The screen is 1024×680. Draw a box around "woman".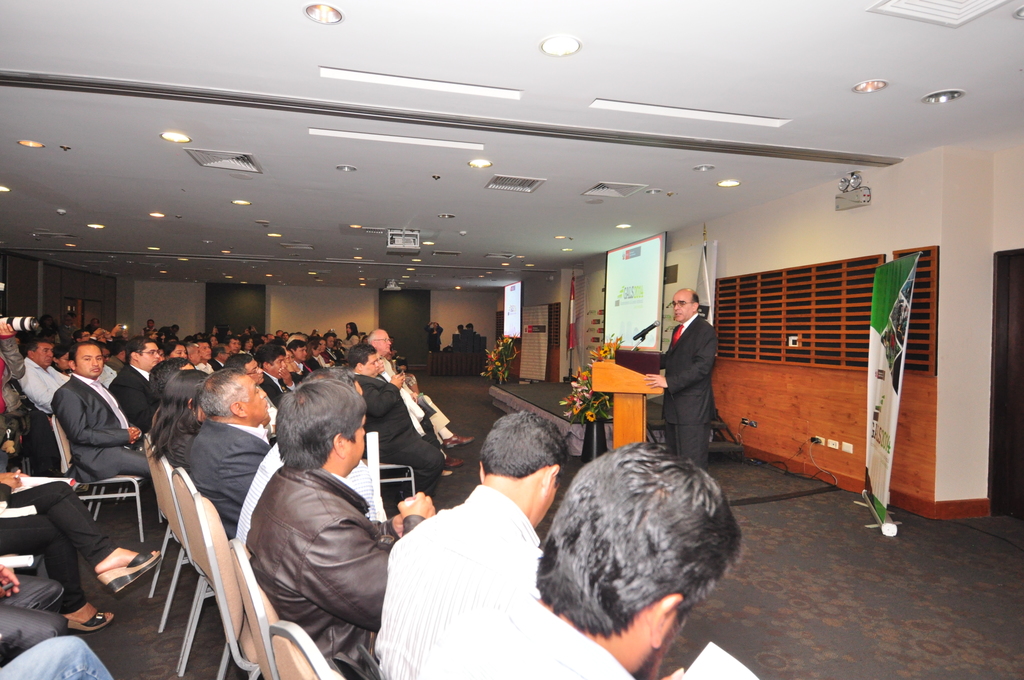
[left=339, top=321, right=360, bottom=349].
